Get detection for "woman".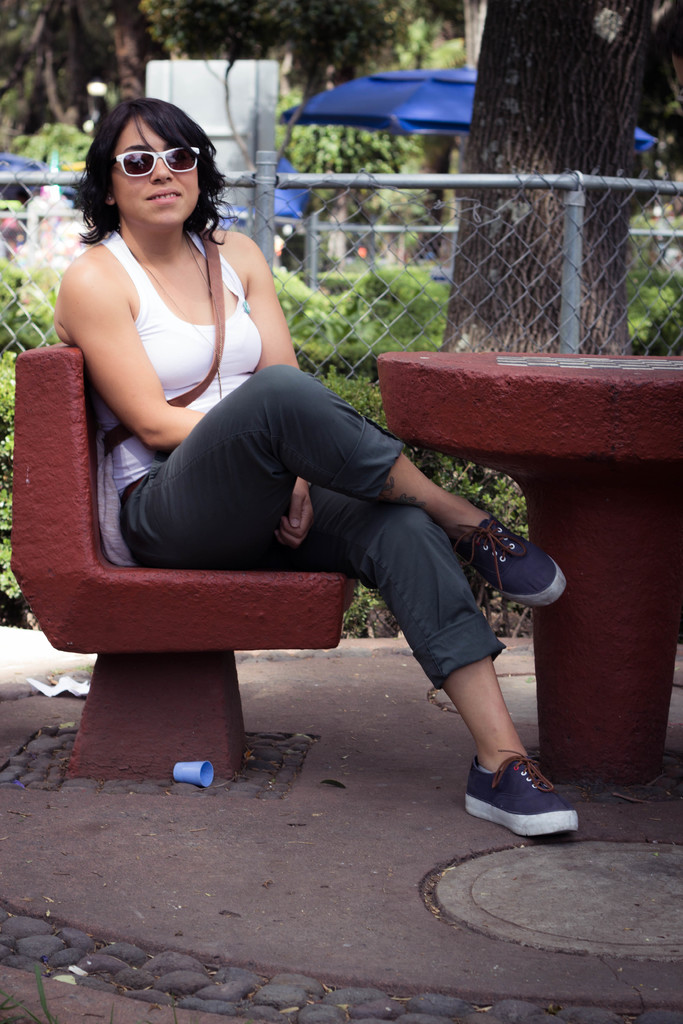
Detection: crop(54, 99, 566, 836).
